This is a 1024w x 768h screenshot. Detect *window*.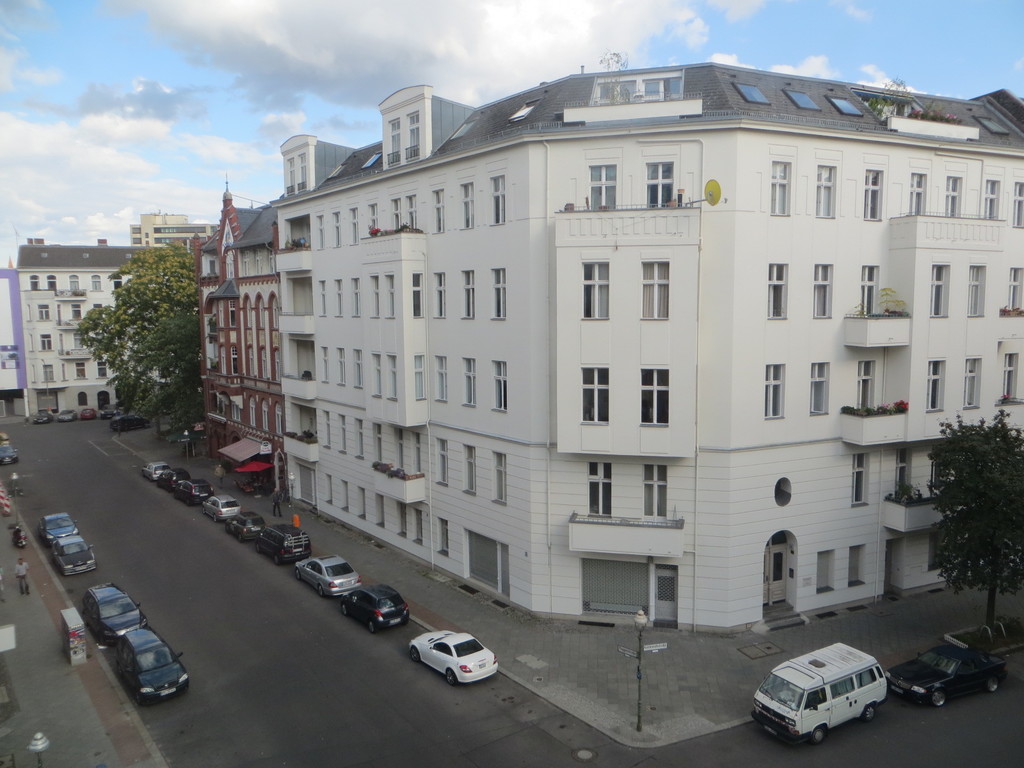
817, 550, 830, 589.
